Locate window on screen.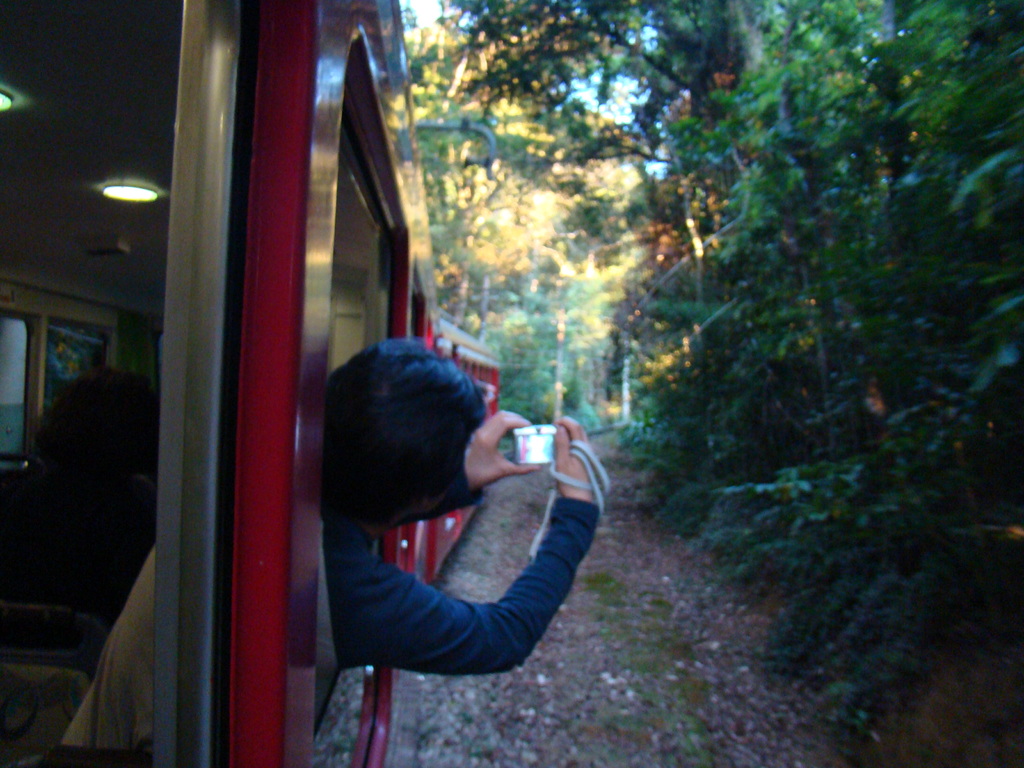
On screen at bbox=(0, 0, 239, 767).
